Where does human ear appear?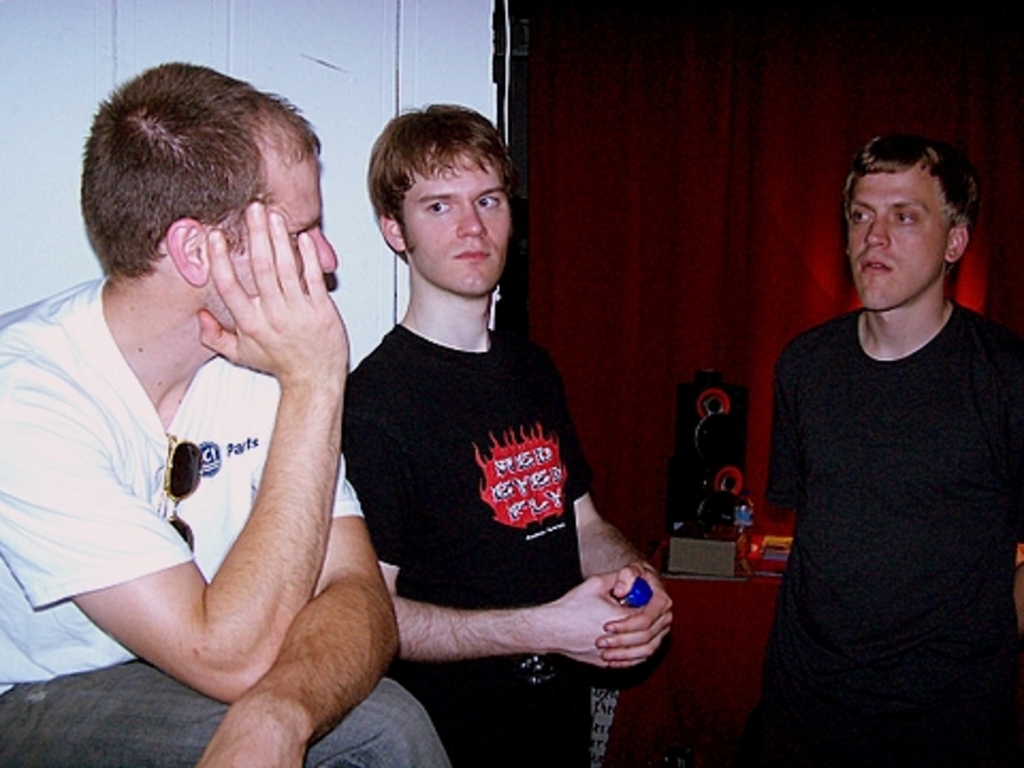
Appears at select_region(943, 230, 964, 260).
